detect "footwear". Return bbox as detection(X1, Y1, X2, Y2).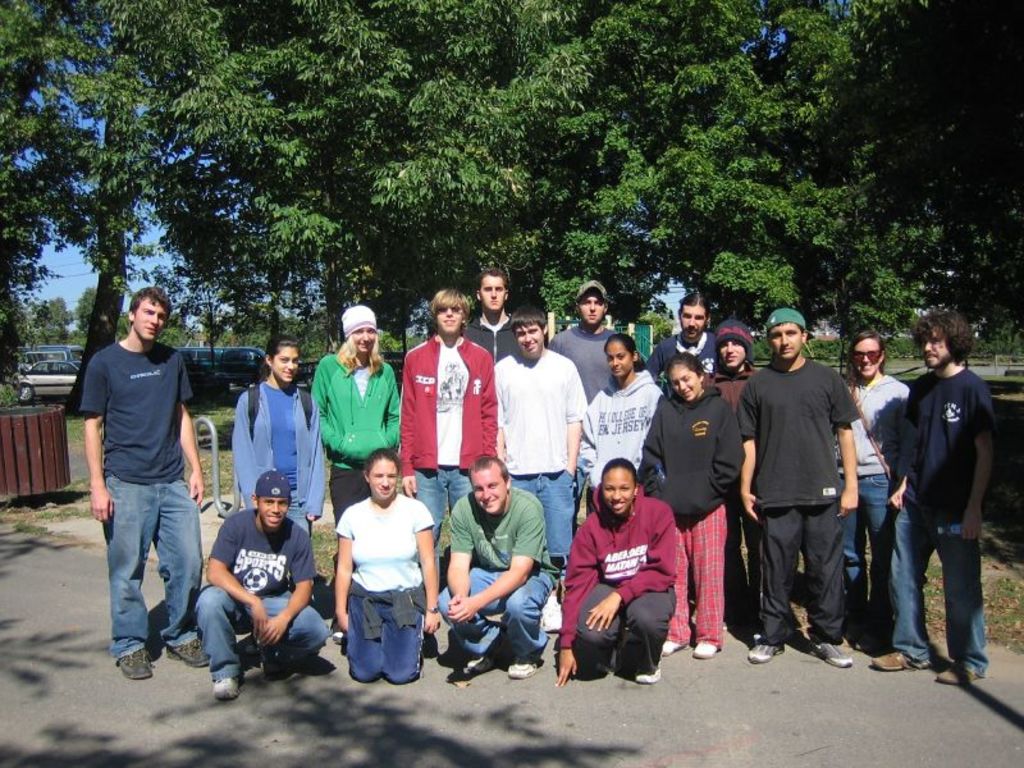
detection(212, 673, 243, 699).
